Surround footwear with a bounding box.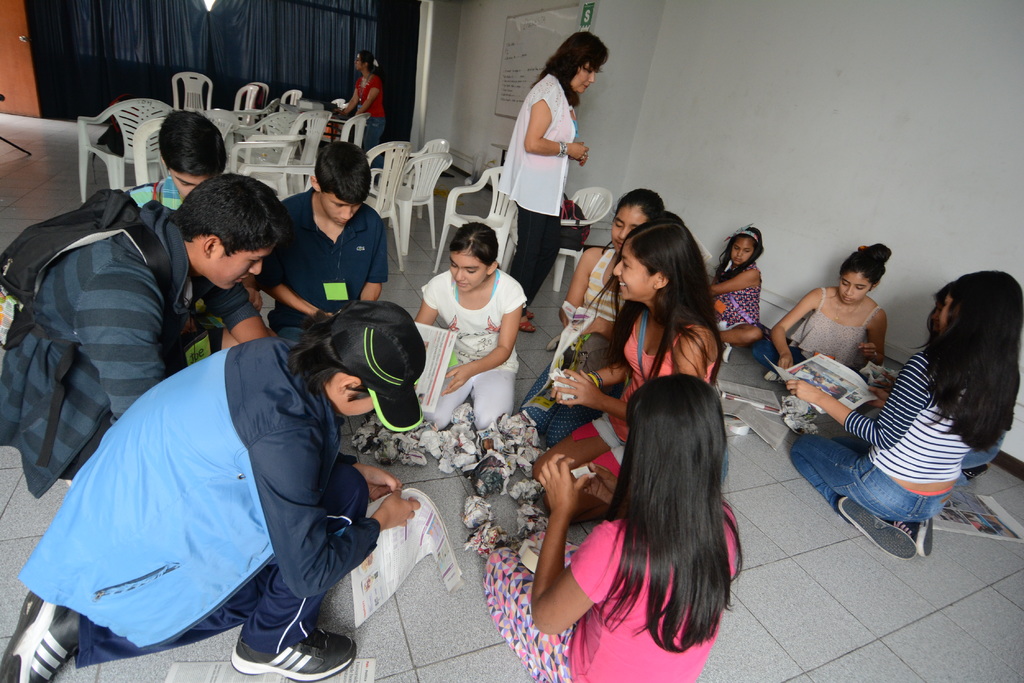
pyautogui.locateOnScreen(834, 496, 915, 557).
